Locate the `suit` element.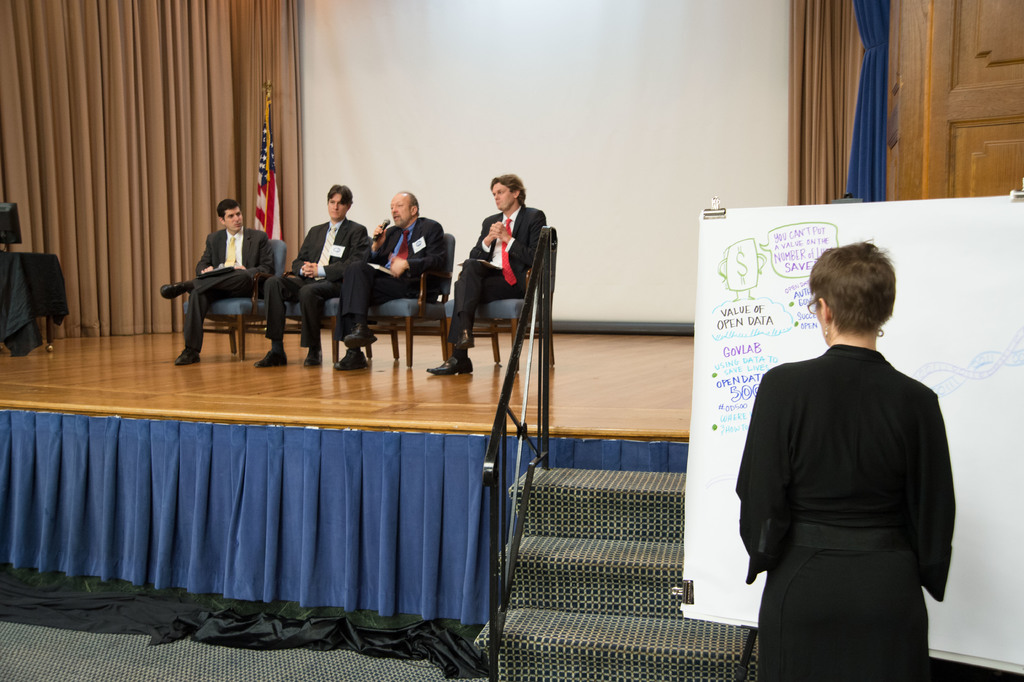
Element bbox: detection(336, 210, 445, 341).
